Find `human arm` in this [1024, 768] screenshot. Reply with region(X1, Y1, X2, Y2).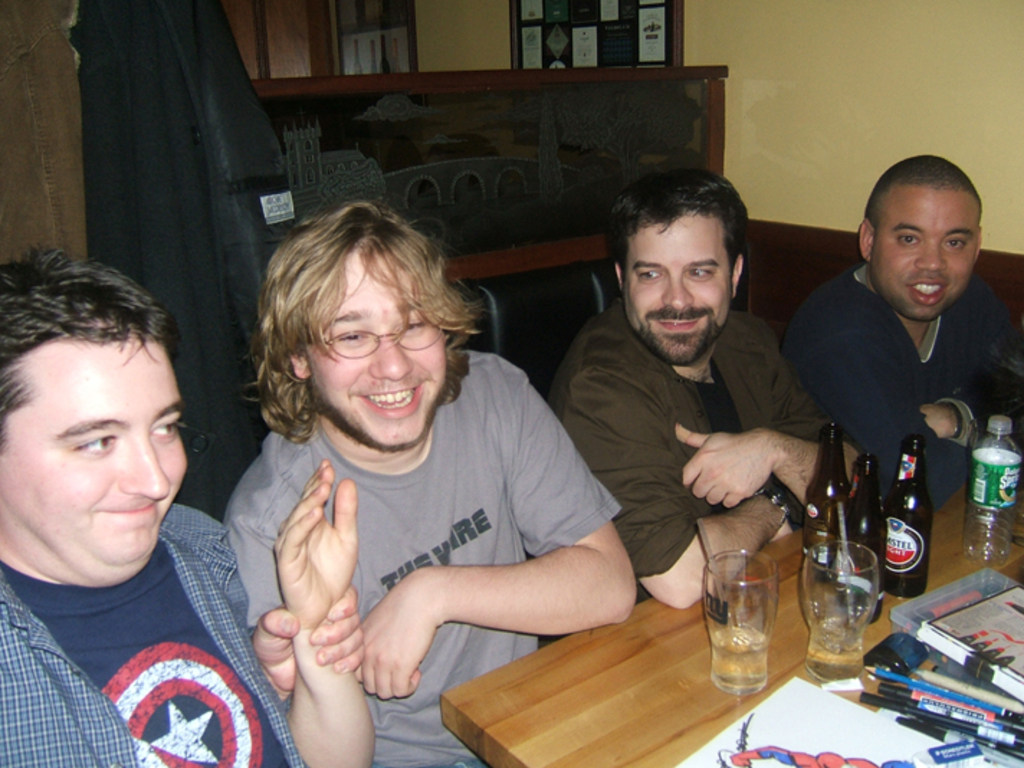
region(283, 450, 377, 767).
